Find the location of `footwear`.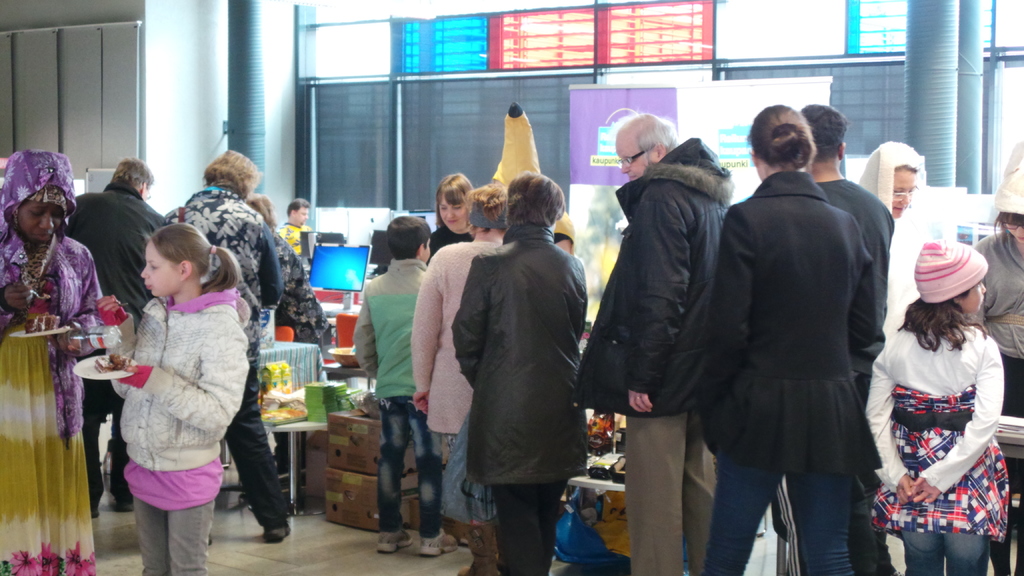
Location: left=420, top=530, right=462, bottom=560.
